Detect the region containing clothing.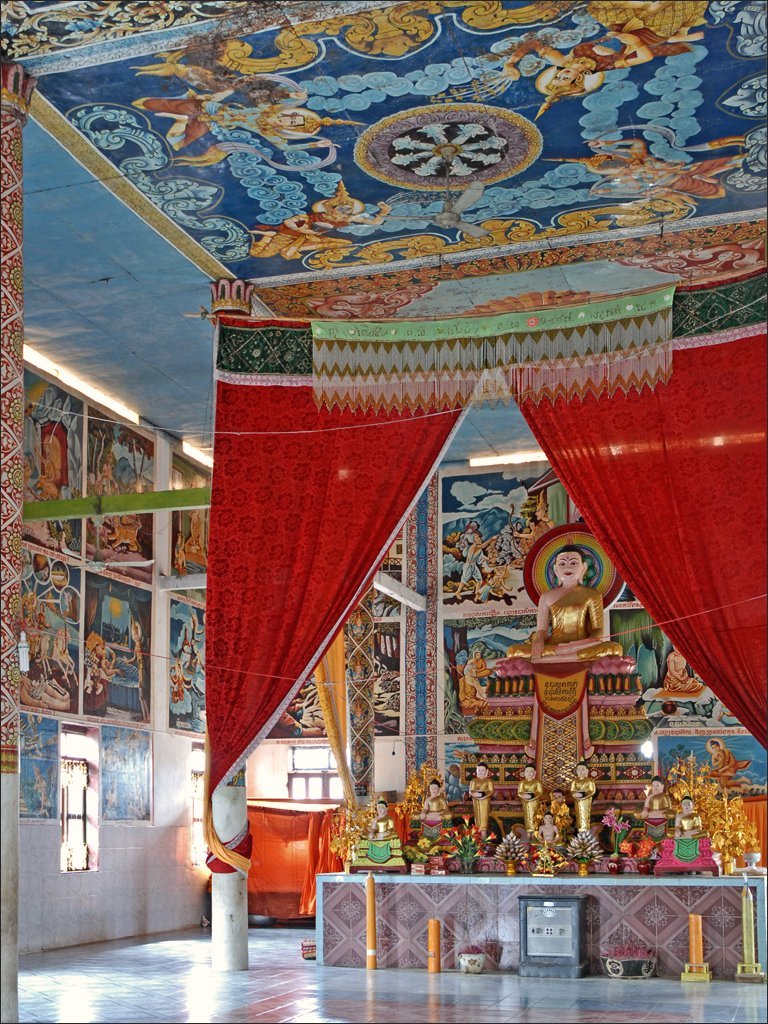
left=185, top=523, right=208, bottom=558.
